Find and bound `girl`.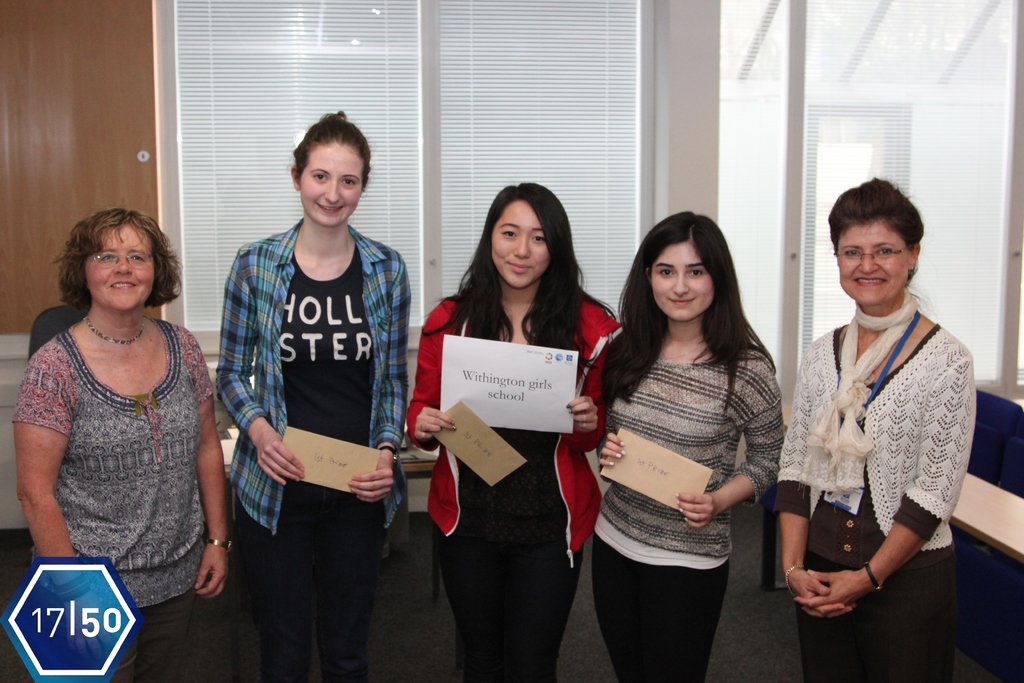
Bound: select_region(586, 206, 789, 682).
